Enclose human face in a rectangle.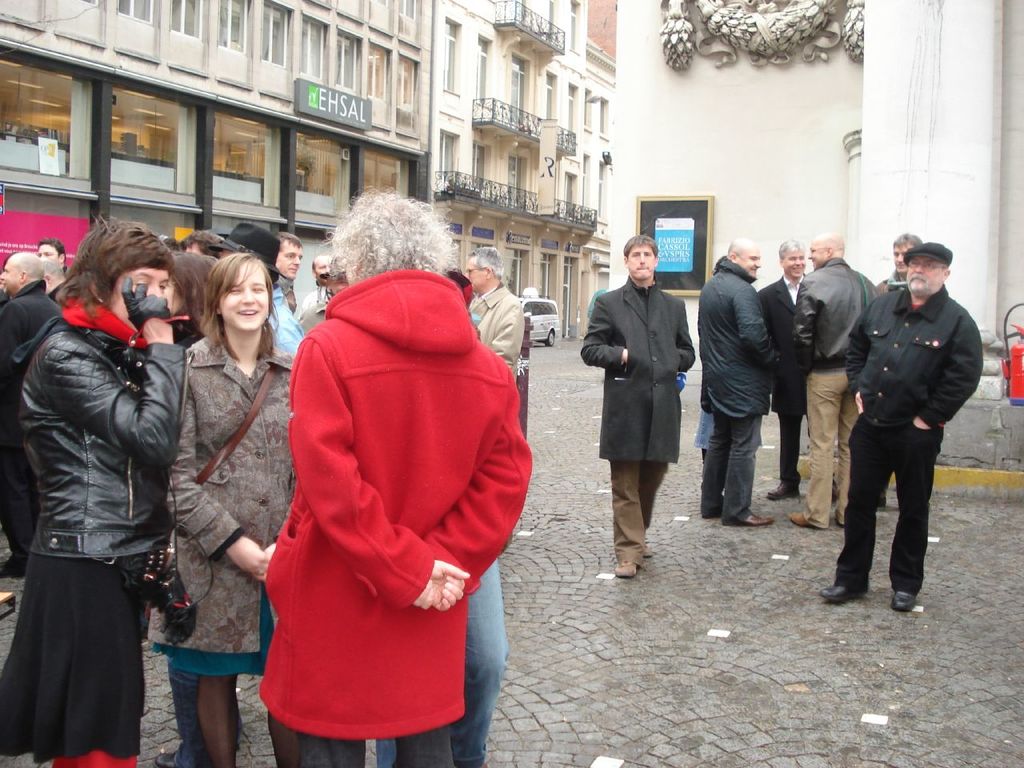
x1=313, y1=258, x2=331, y2=287.
